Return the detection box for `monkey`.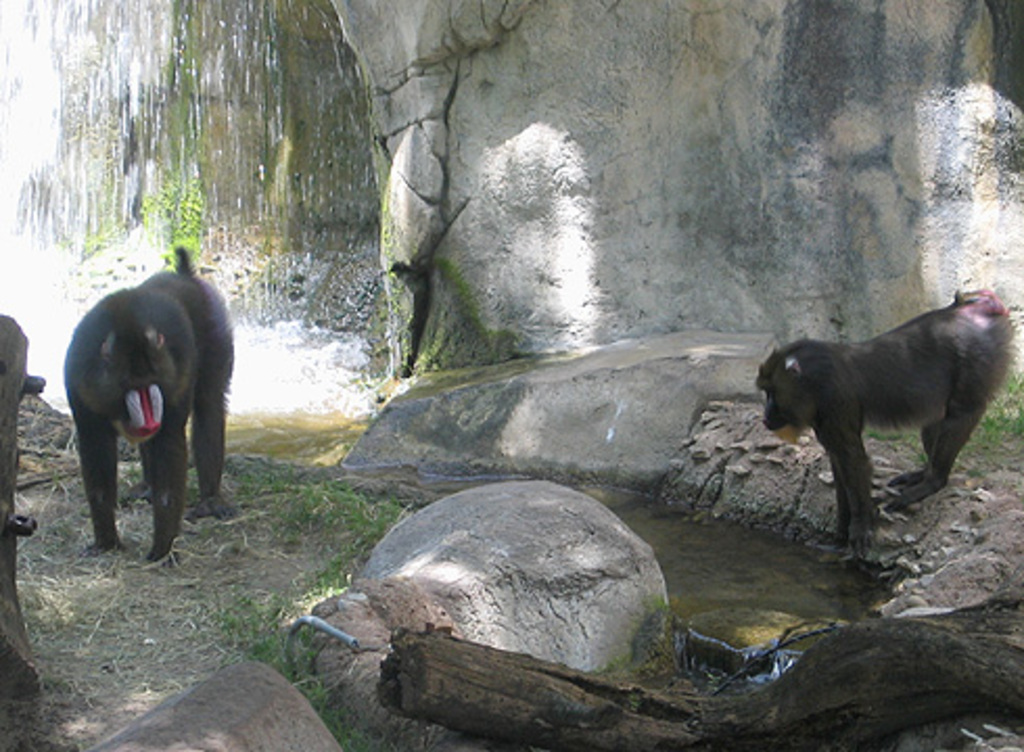
pyautogui.locateOnScreen(56, 246, 242, 560).
